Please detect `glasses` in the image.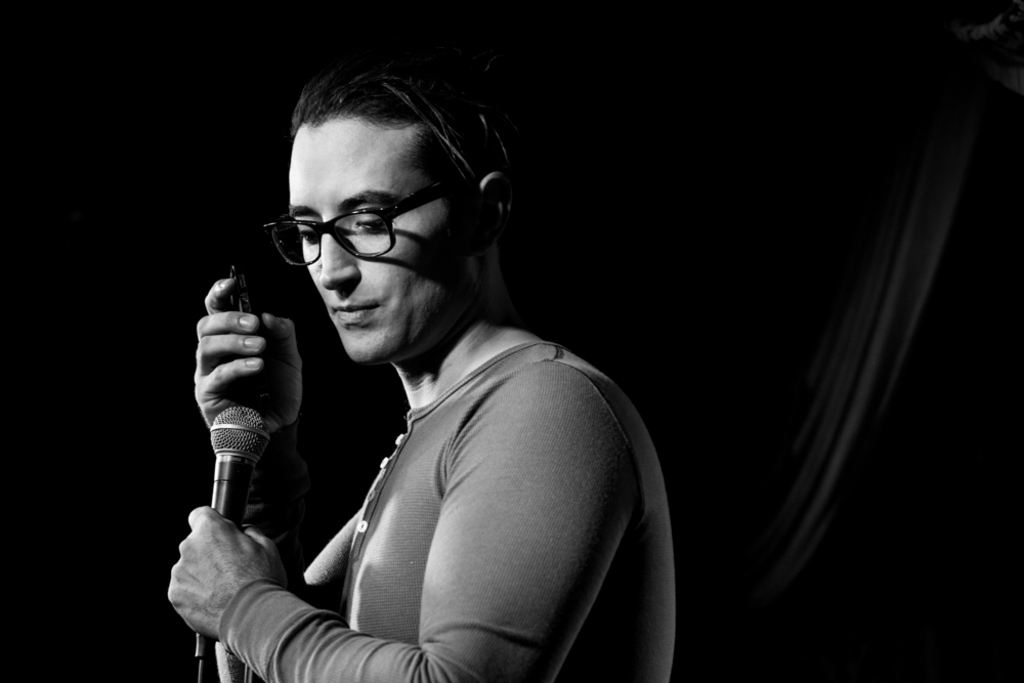
select_region(270, 188, 468, 260).
